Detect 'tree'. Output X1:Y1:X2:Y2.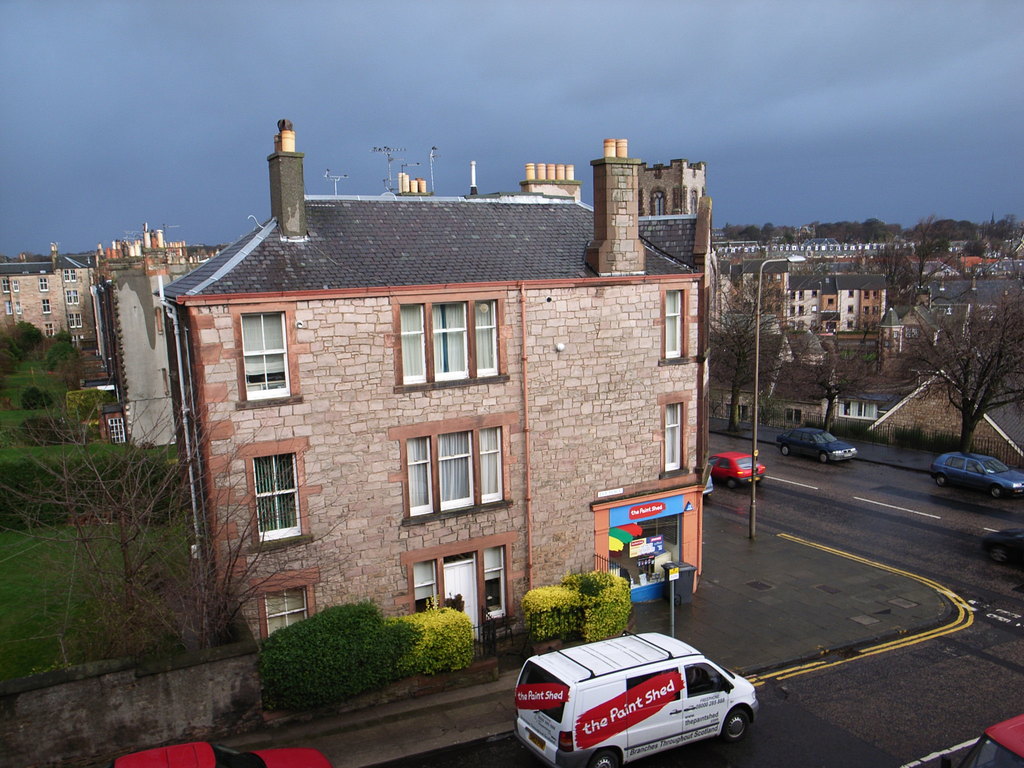
890:255:1018:458.
